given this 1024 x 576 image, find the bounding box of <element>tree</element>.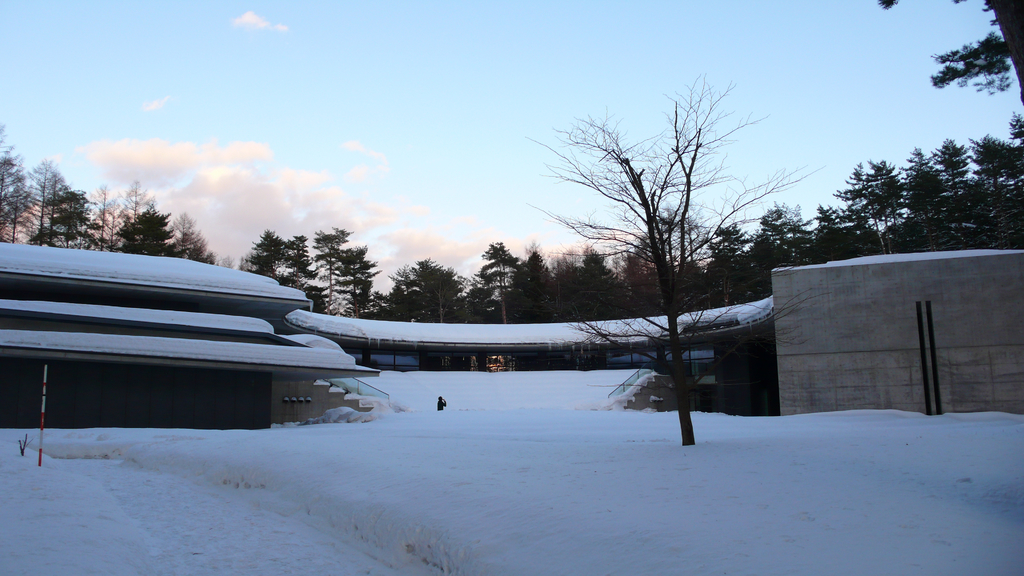
left=92, top=186, right=120, bottom=262.
